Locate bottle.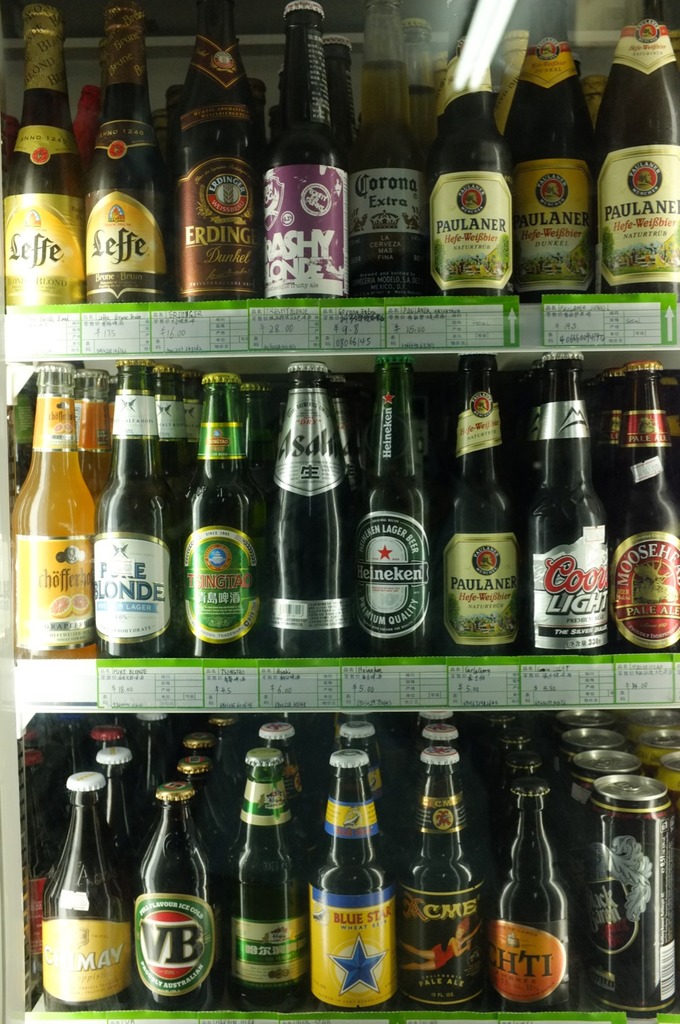
Bounding box: 432,336,525,651.
